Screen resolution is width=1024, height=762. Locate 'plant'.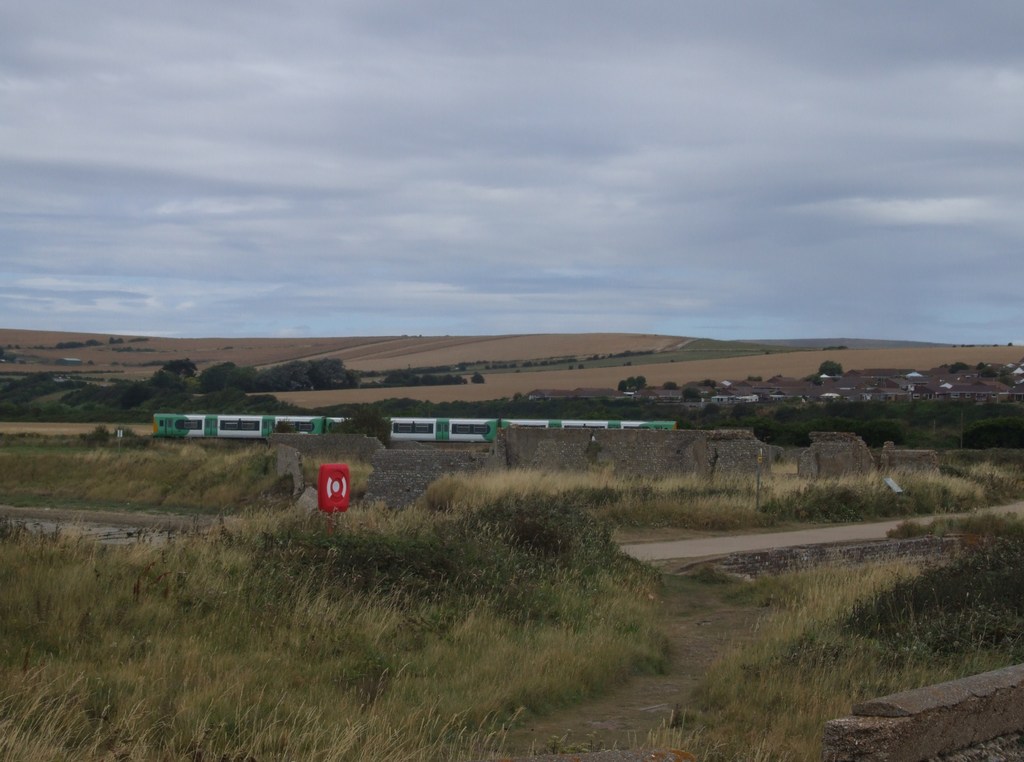
<bbox>0, 331, 106, 353</bbox>.
